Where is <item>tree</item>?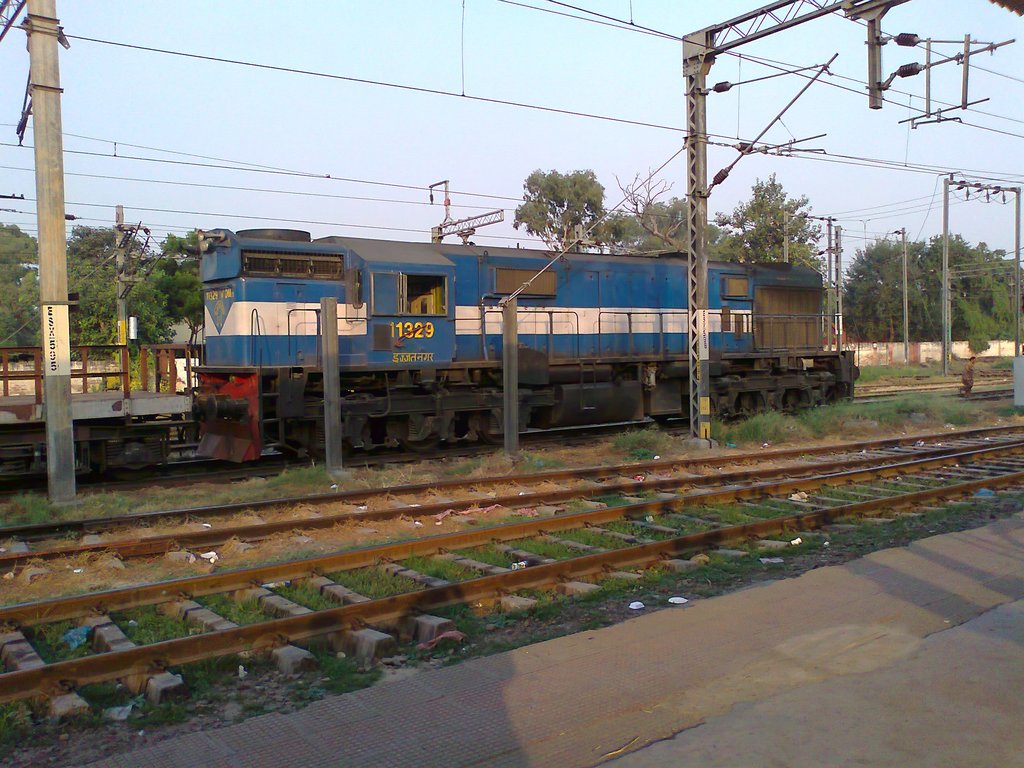
{"x1": 63, "y1": 227, "x2": 152, "y2": 342}.
